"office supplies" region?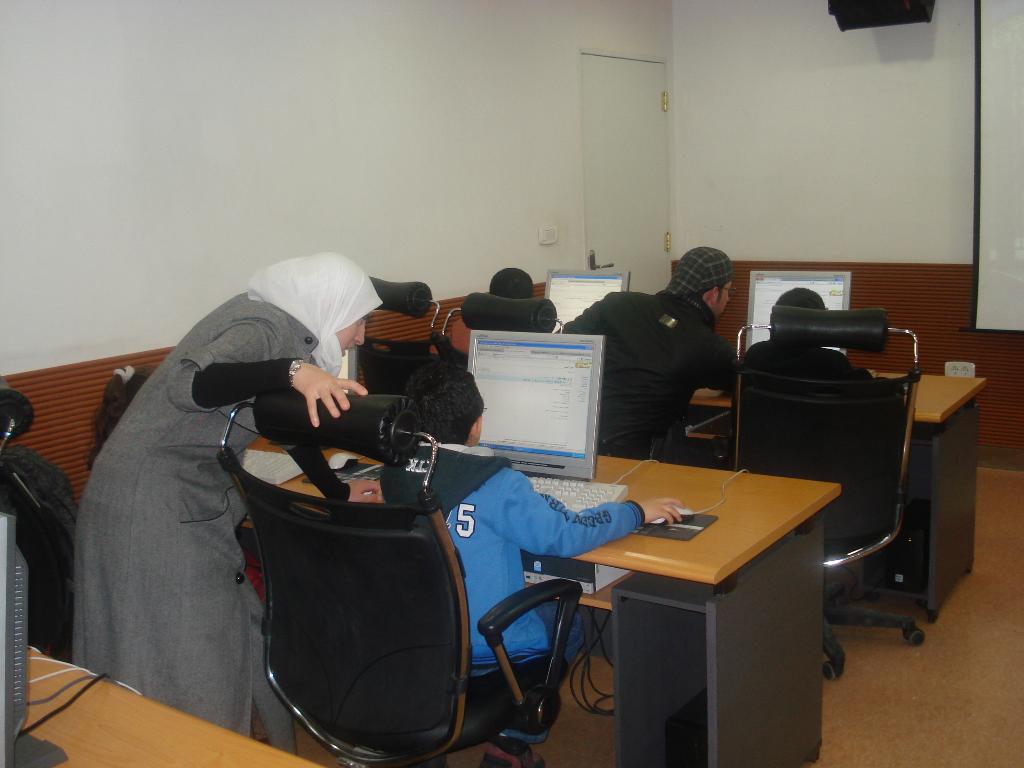
x1=0 y1=500 x2=29 y2=762
